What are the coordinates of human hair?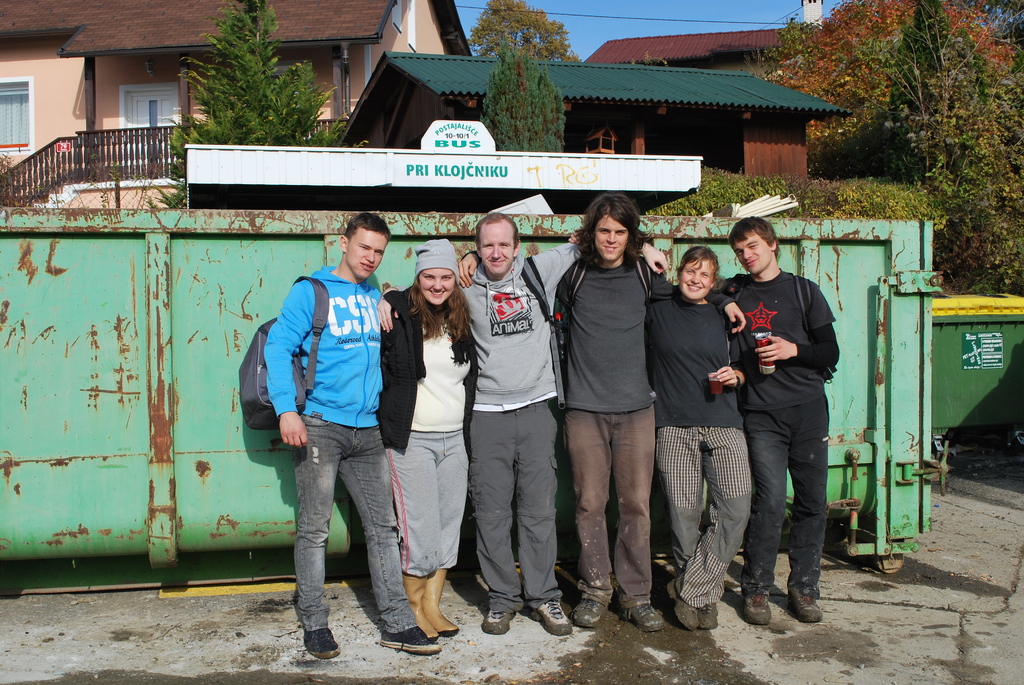
<box>681,246,724,279</box>.
